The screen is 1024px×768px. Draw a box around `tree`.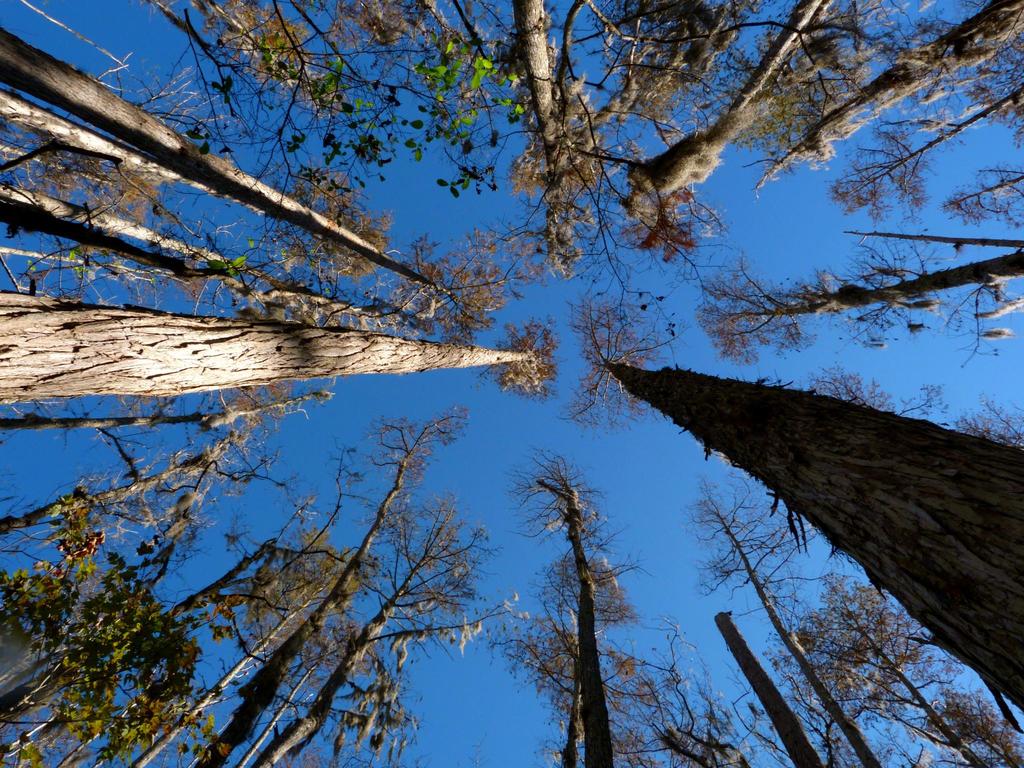
l=563, t=302, r=1023, b=715.
